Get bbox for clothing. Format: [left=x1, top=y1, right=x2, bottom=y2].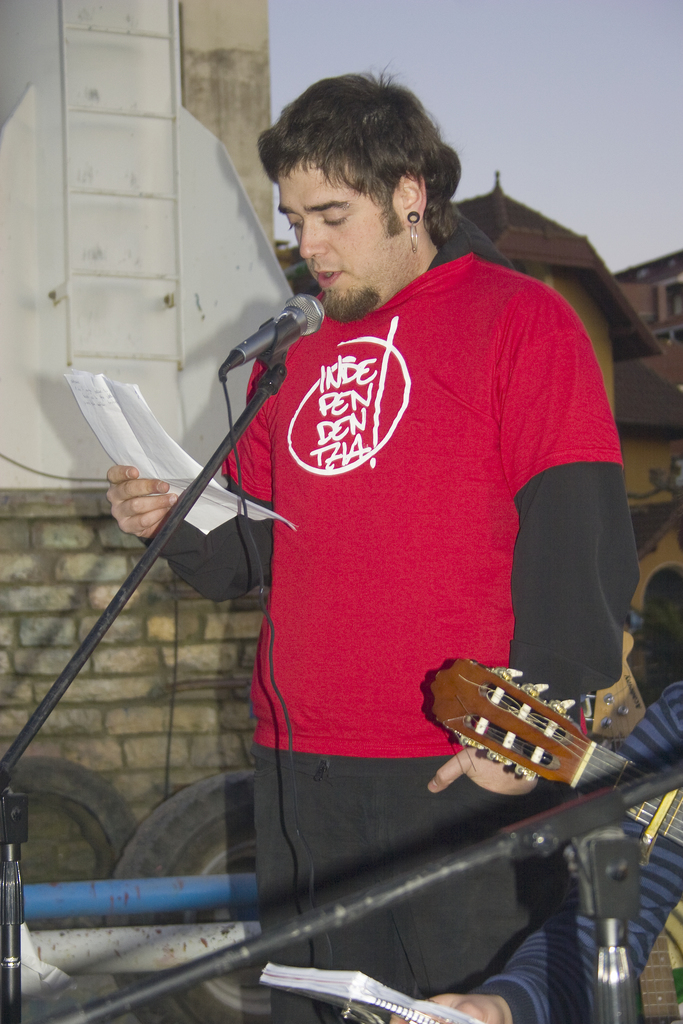
[left=201, top=406, right=599, bottom=871].
